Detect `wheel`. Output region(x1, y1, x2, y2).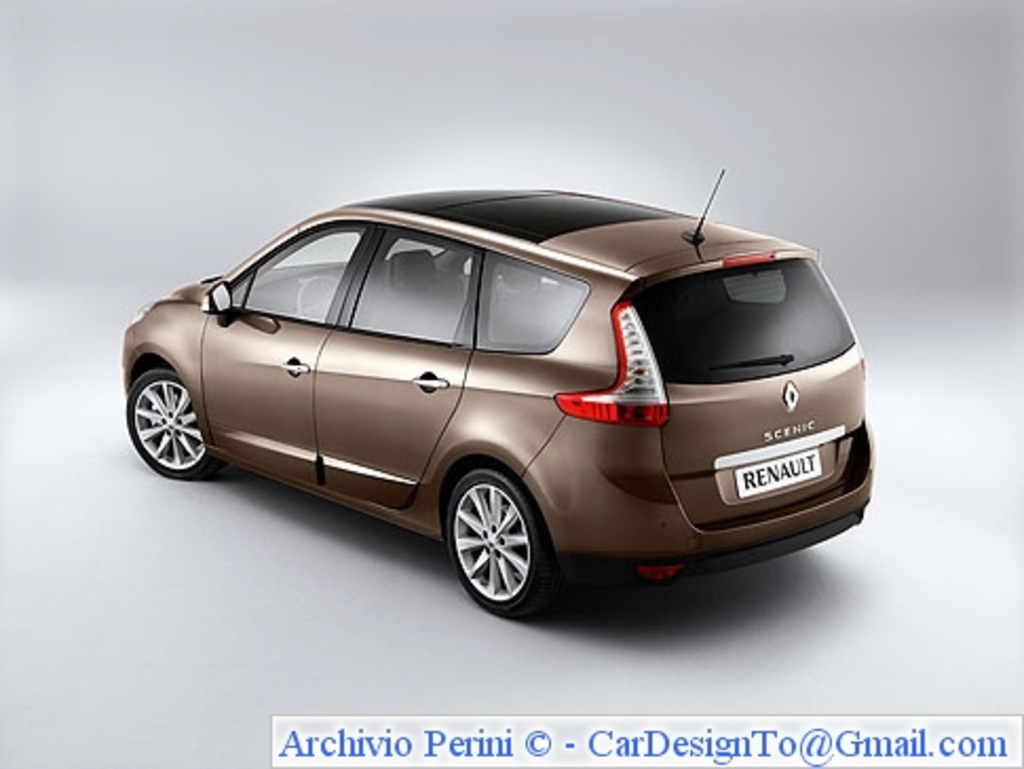
region(120, 370, 222, 482).
